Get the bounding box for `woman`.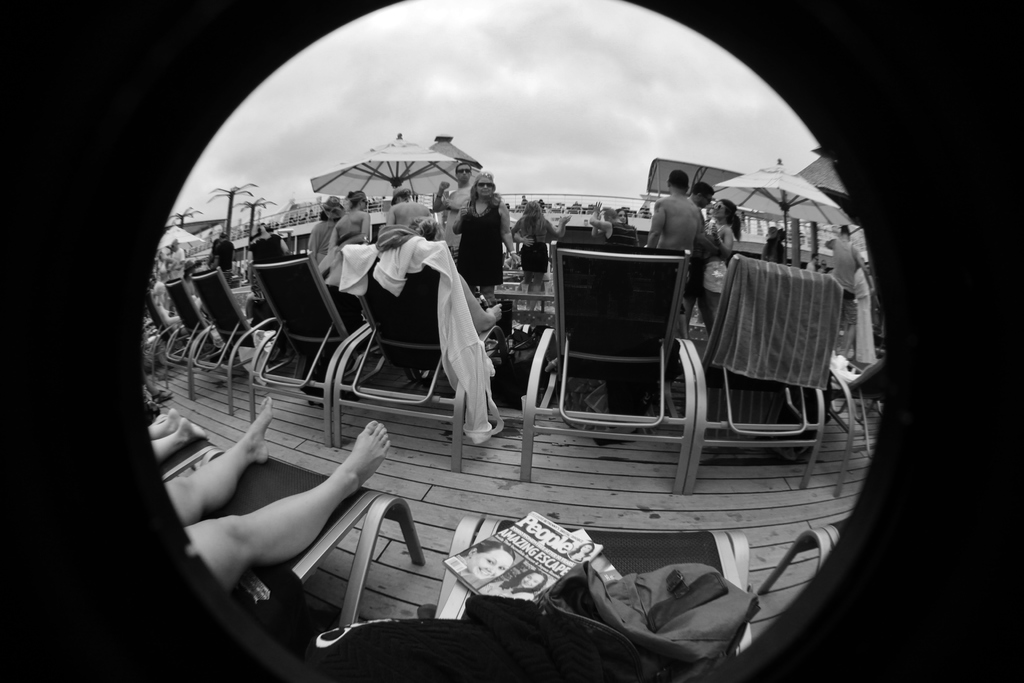
(509, 202, 575, 283).
